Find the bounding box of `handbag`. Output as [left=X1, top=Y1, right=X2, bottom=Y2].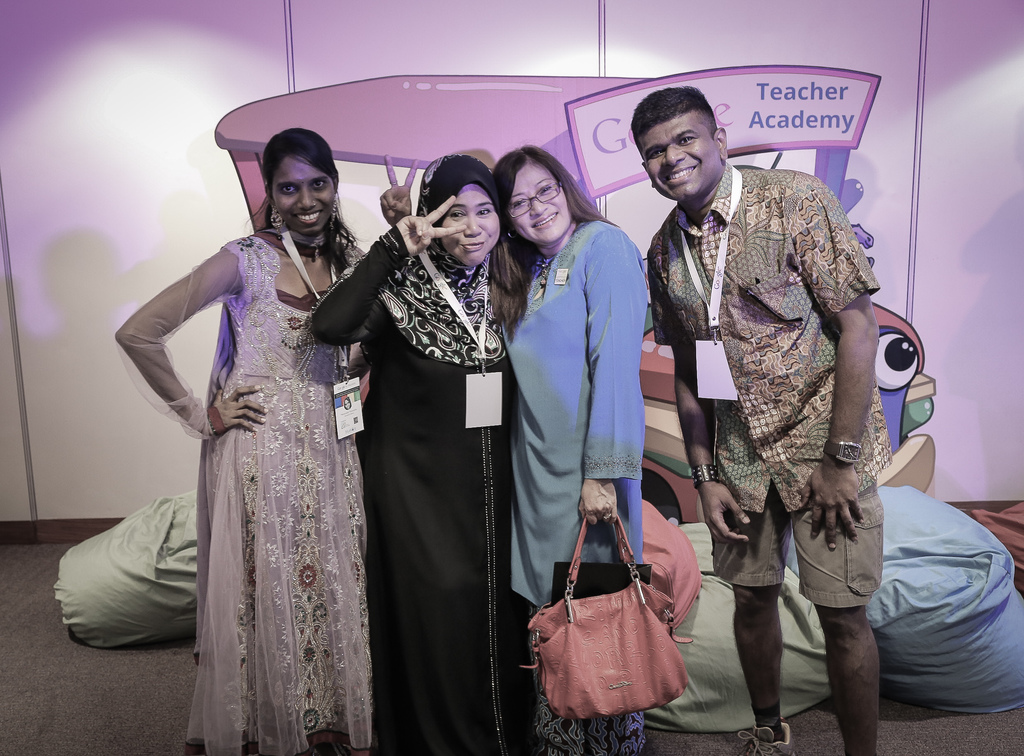
[left=521, top=510, right=697, bottom=721].
